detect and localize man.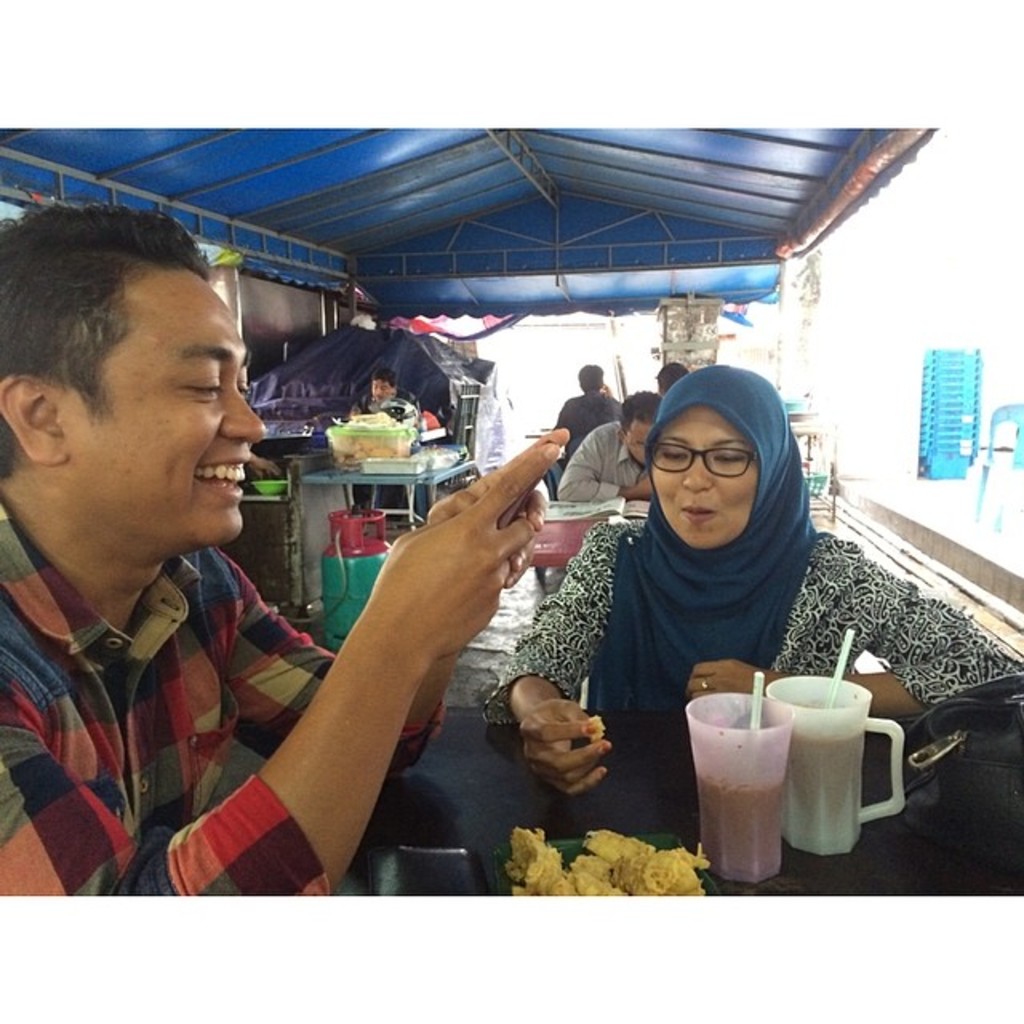
Localized at [x1=350, y1=366, x2=429, y2=534].
